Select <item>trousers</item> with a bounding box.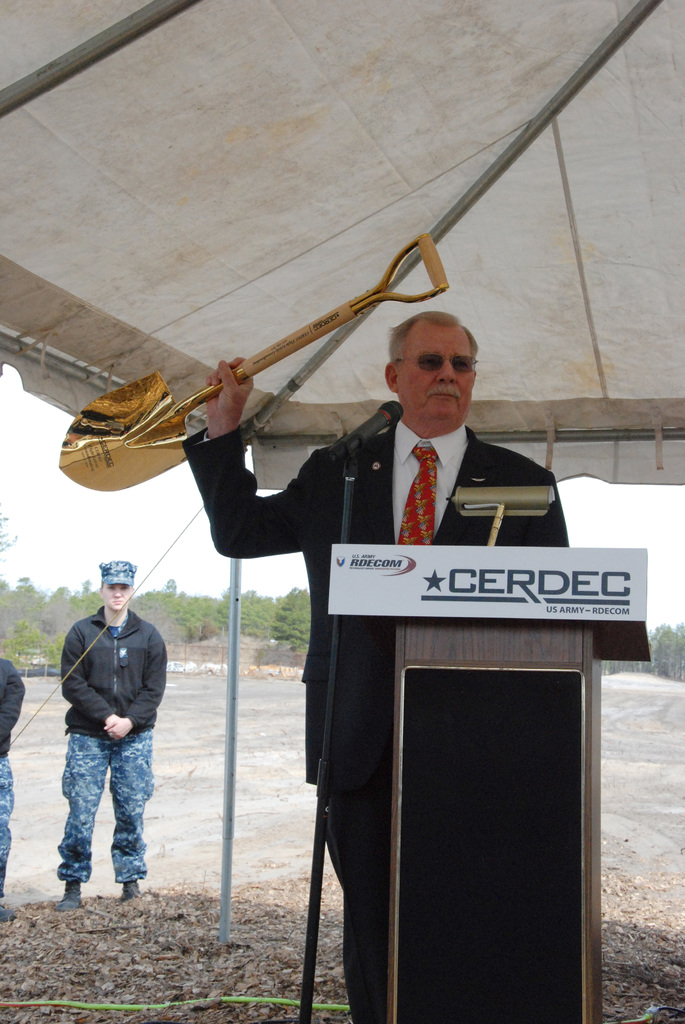
l=51, t=723, r=157, b=899.
